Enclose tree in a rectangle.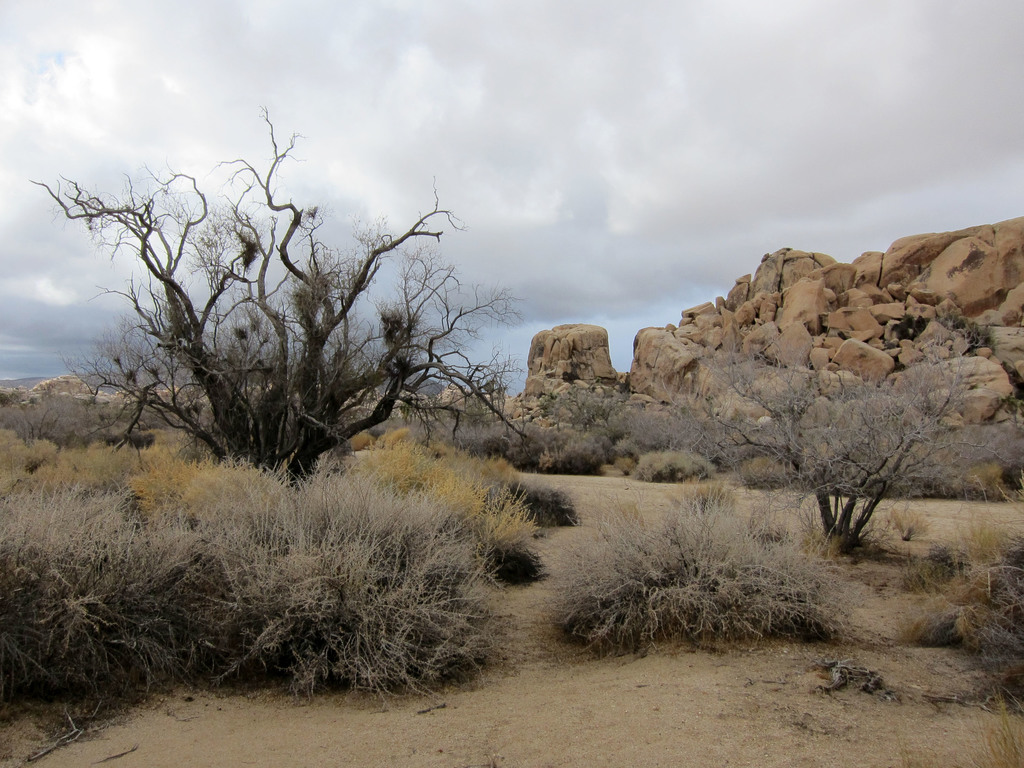
box=[556, 374, 619, 424].
